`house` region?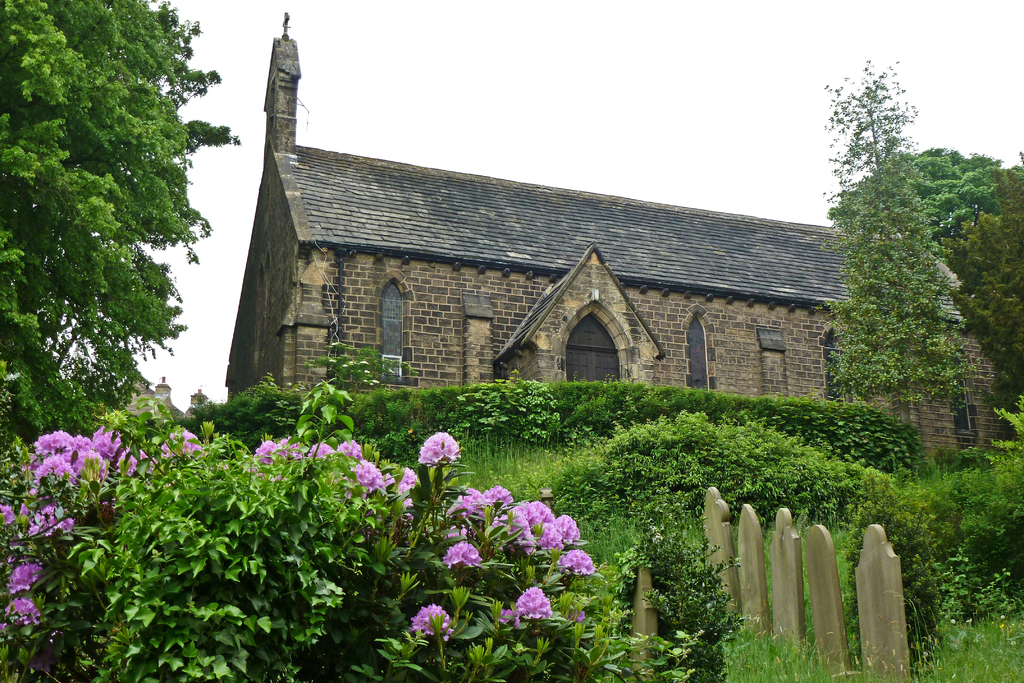
92,366,210,425
